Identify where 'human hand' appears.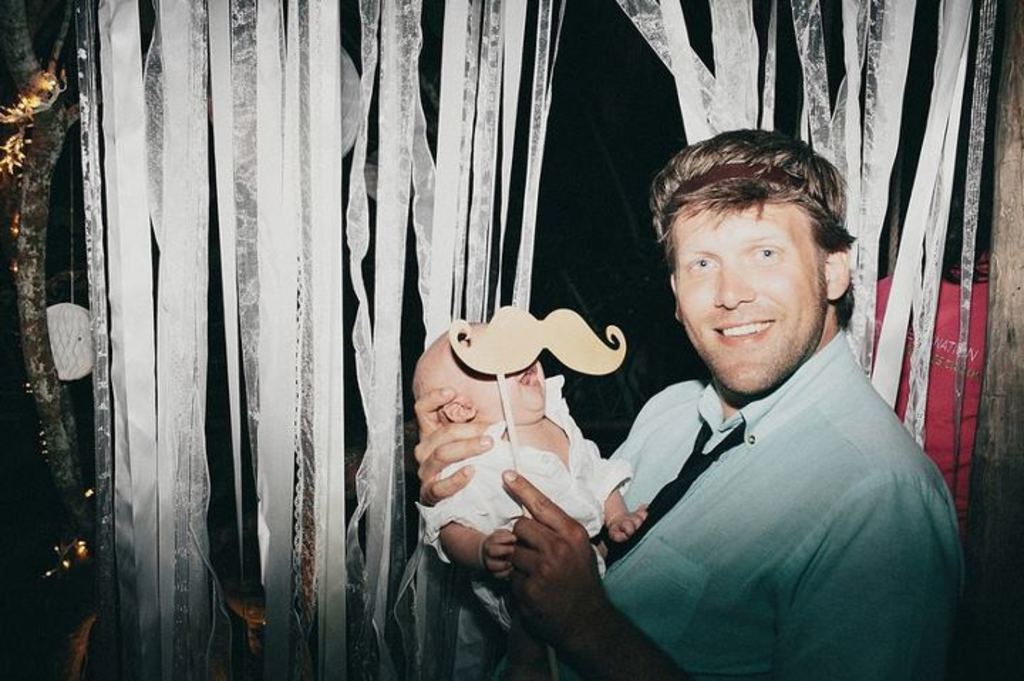
Appears at 482 527 522 583.
